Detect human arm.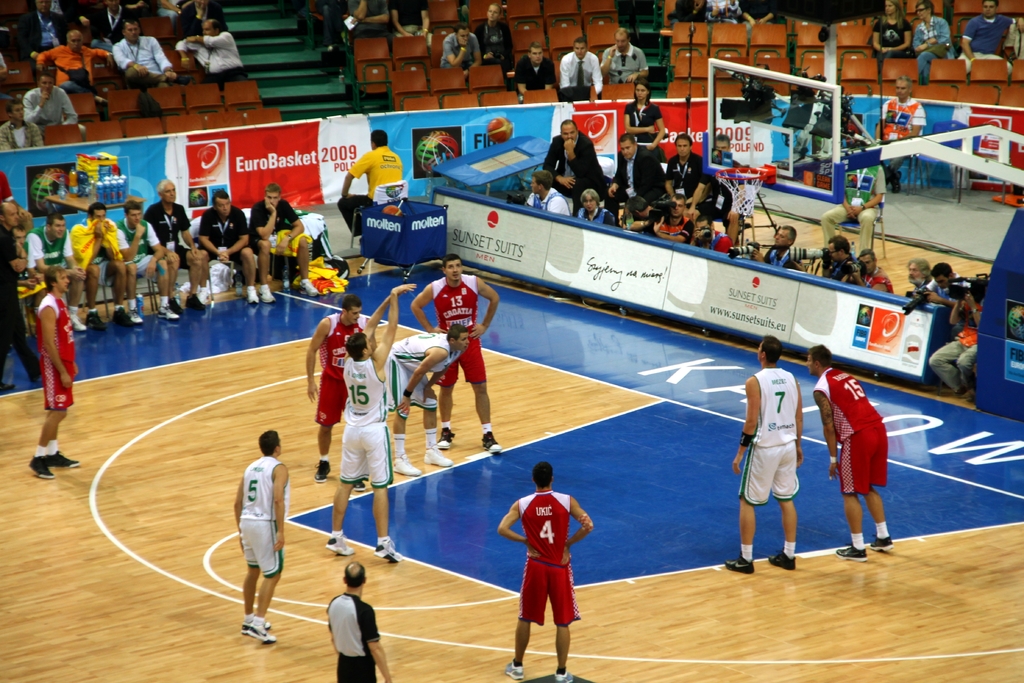
Detected at bbox=[623, 105, 655, 136].
